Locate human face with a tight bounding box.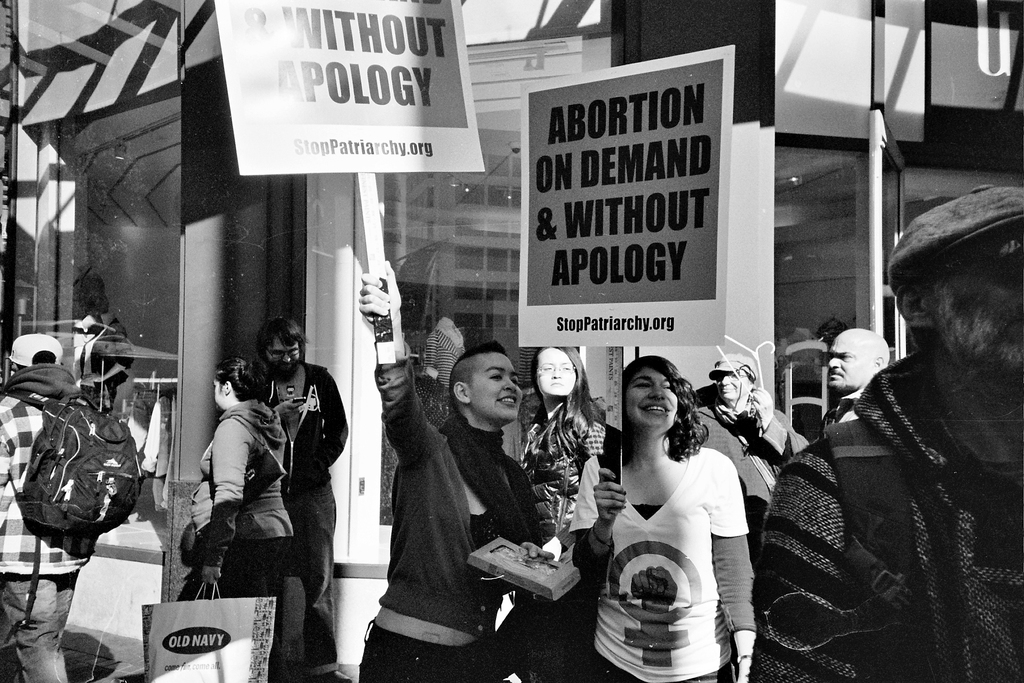
{"left": 471, "top": 354, "right": 528, "bottom": 417}.
